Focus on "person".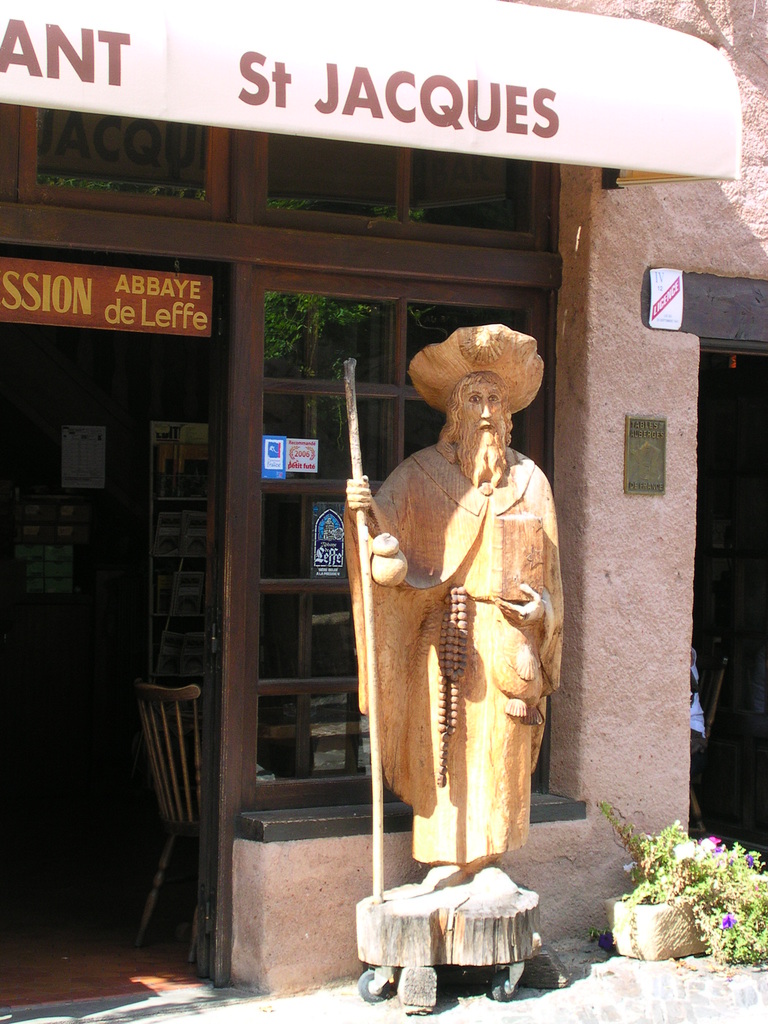
Focused at [left=356, top=344, right=564, bottom=959].
